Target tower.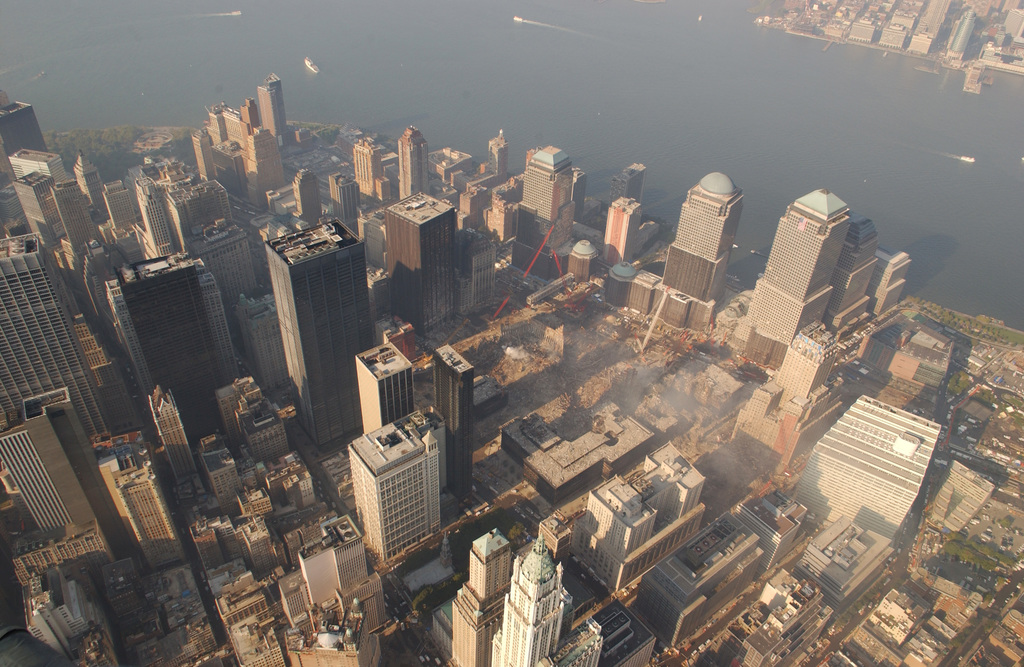
Target region: 745/188/833/353.
